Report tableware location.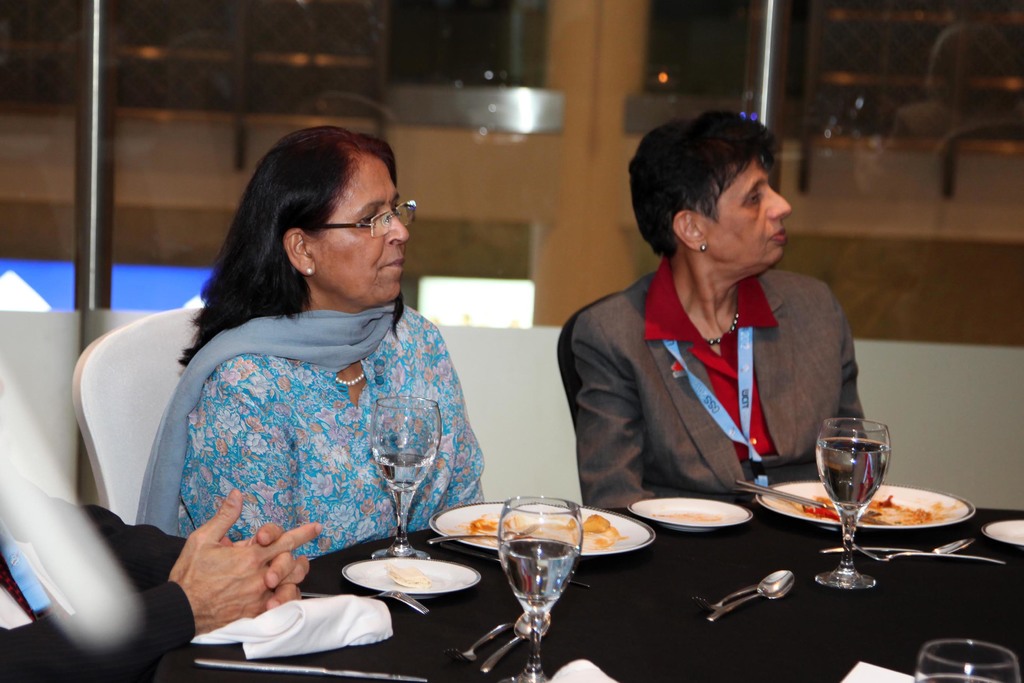
Report: (819, 543, 975, 557).
